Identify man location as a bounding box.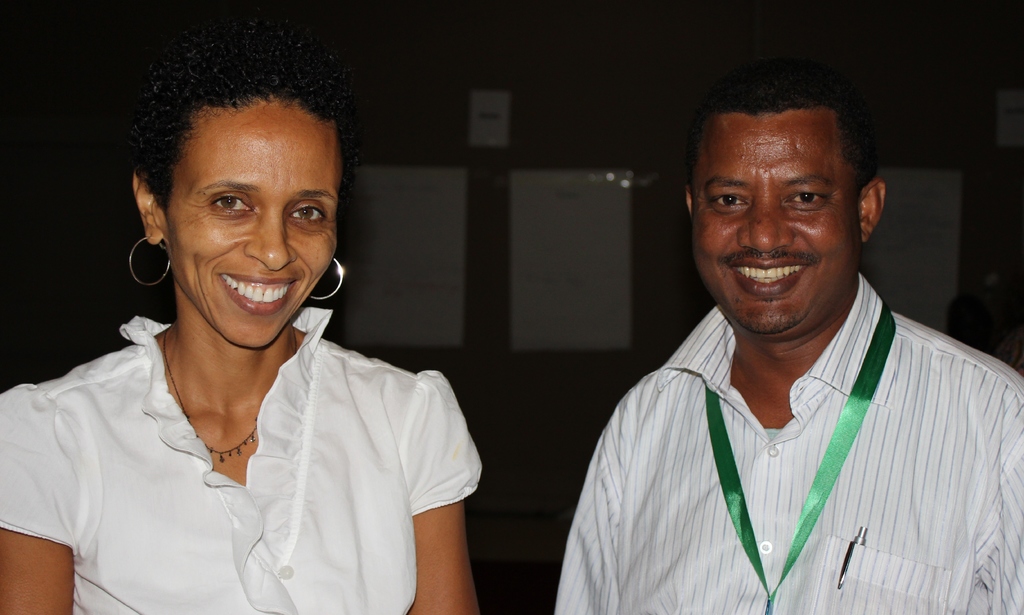
[559,82,994,602].
